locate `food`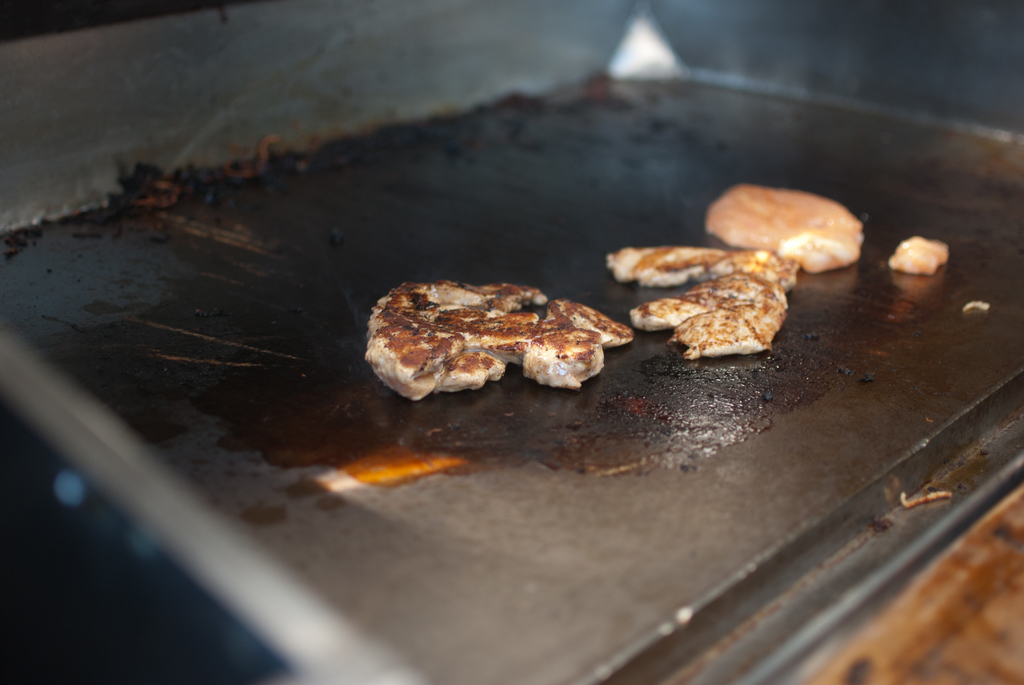
box=[369, 284, 623, 400]
